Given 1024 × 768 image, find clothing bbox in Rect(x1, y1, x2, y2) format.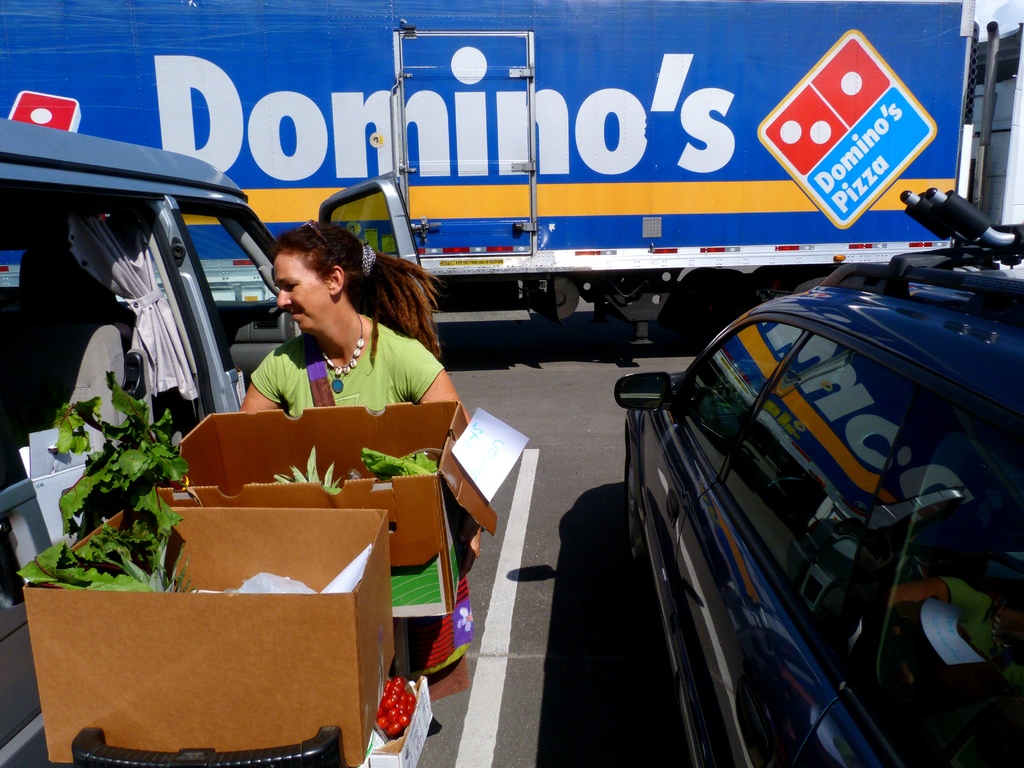
Rect(221, 298, 451, 426).
